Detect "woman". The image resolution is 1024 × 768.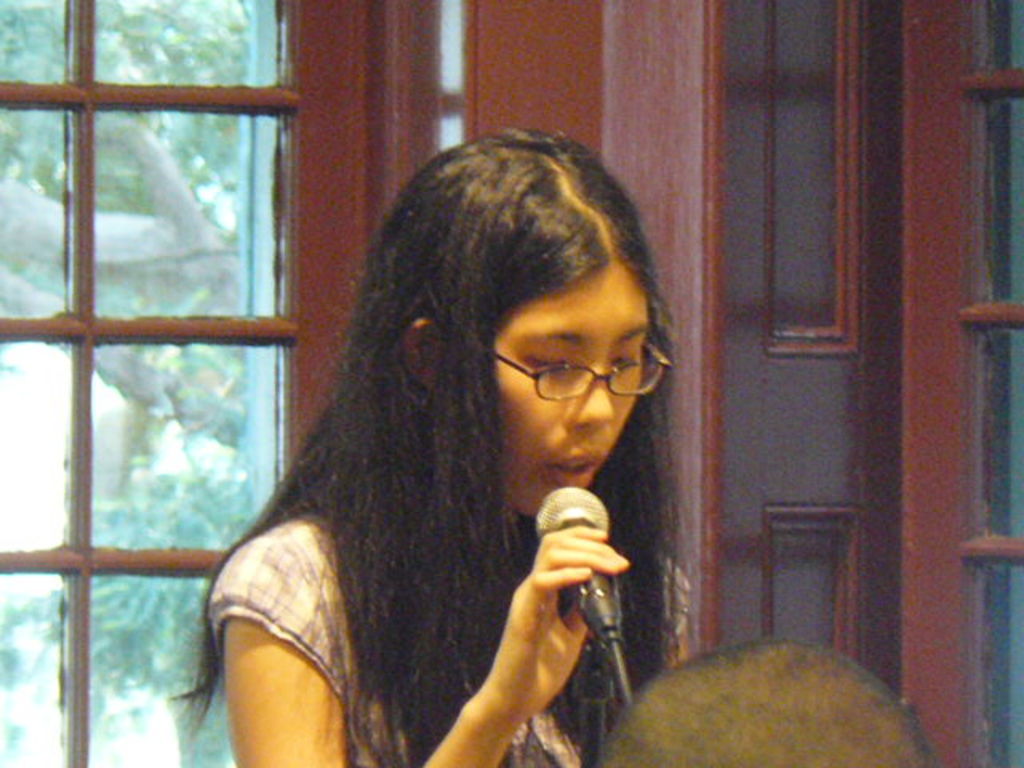
locate(336, 141, 706, 767).
